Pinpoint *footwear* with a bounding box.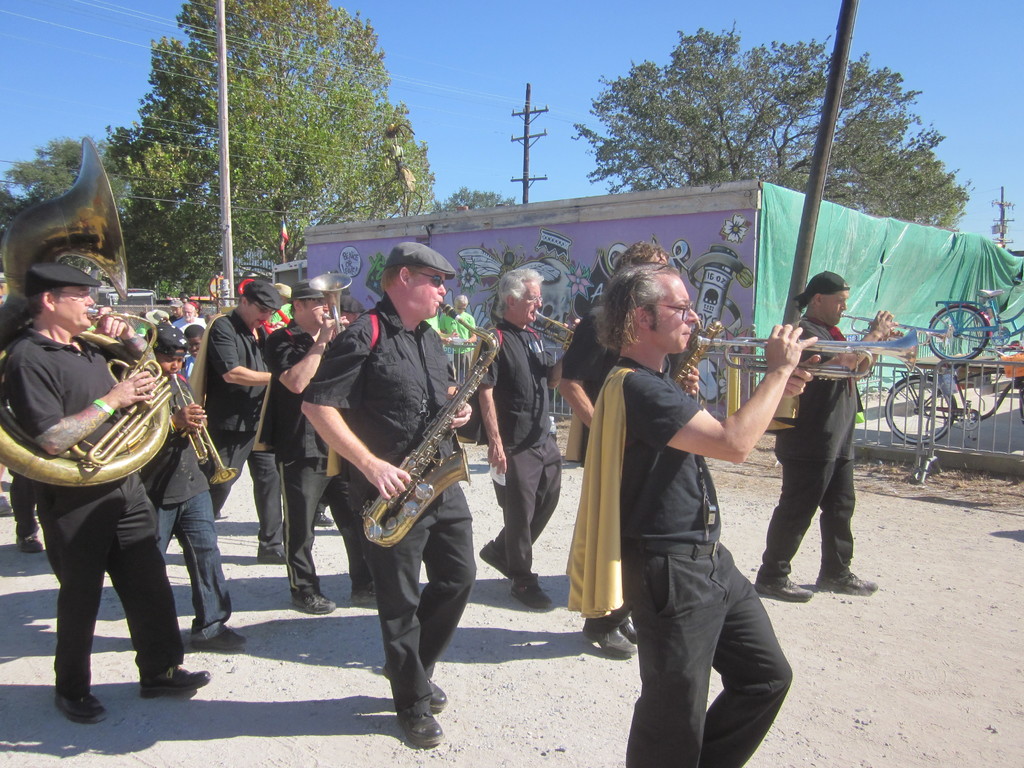
392:691:442:751.
